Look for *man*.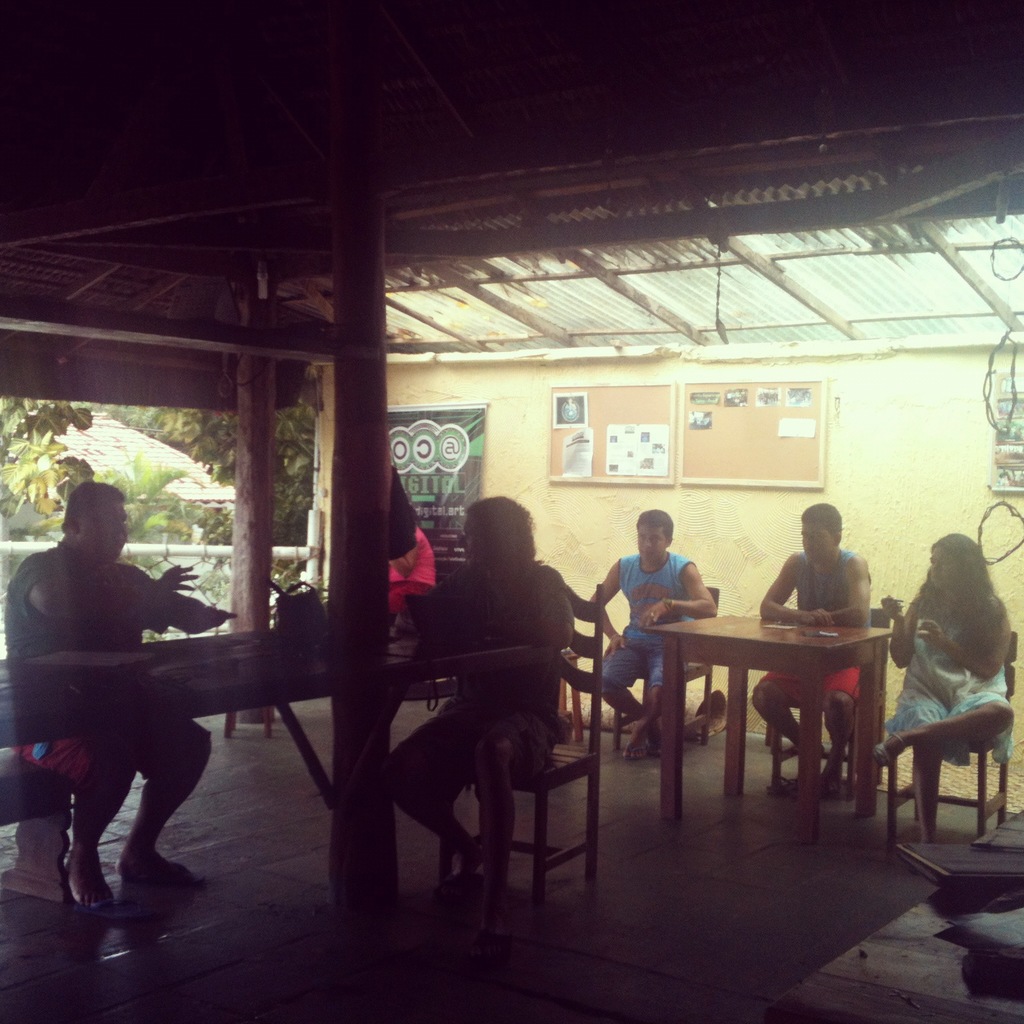
Found: (x1=1, y1=484, x2=235, y2=921).
